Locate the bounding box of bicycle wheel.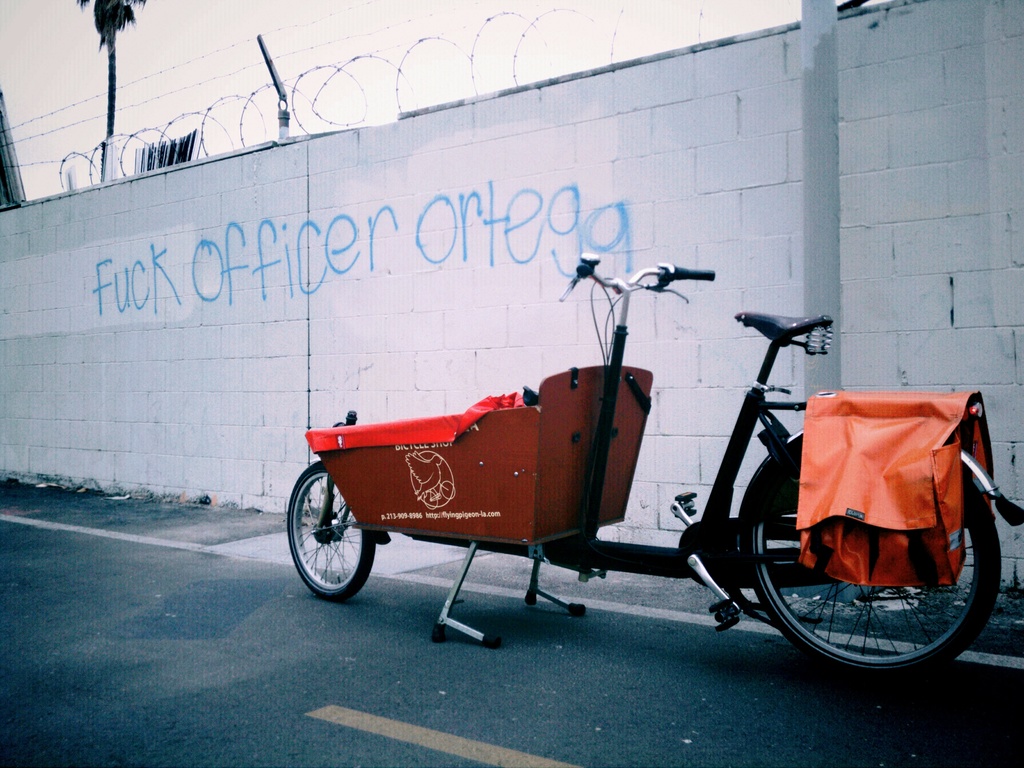
Bounding box: 292/481/369/604.
